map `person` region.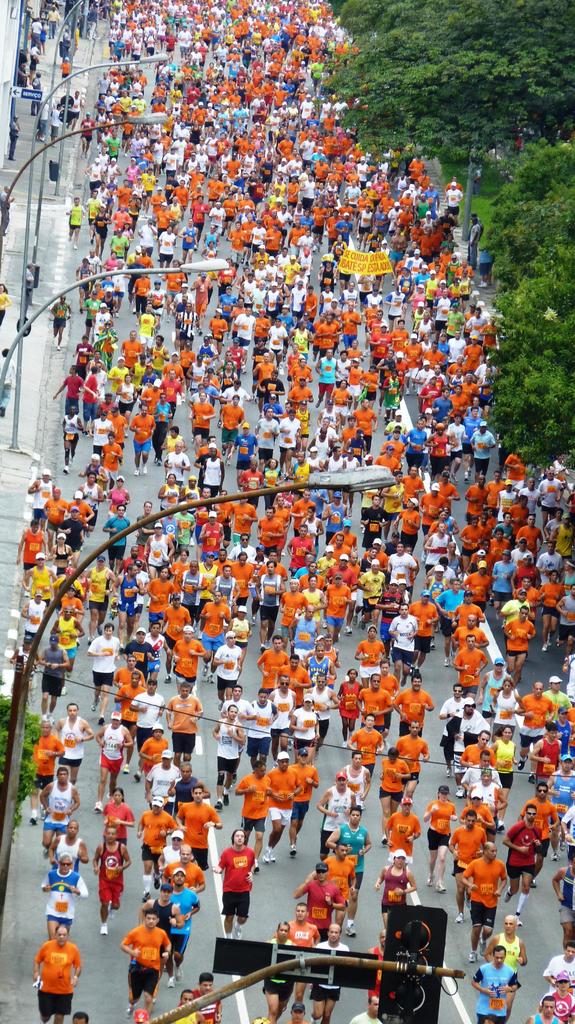
Mapped to [left=19, top=259, right=36, bottom=311].
